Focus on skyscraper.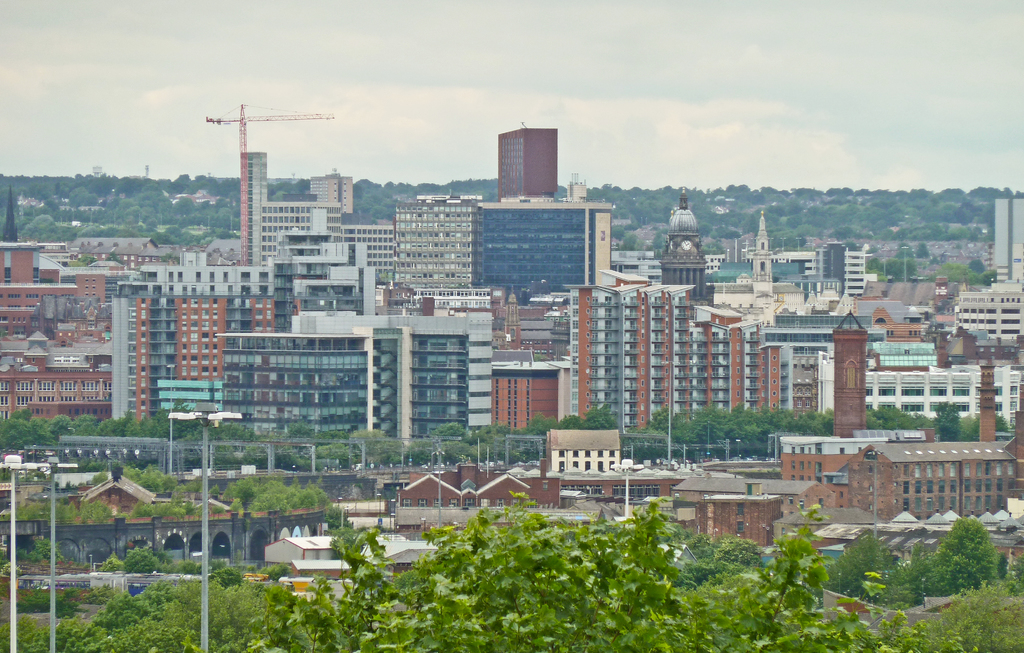
Focused at region(565, 276, 775, 447).
